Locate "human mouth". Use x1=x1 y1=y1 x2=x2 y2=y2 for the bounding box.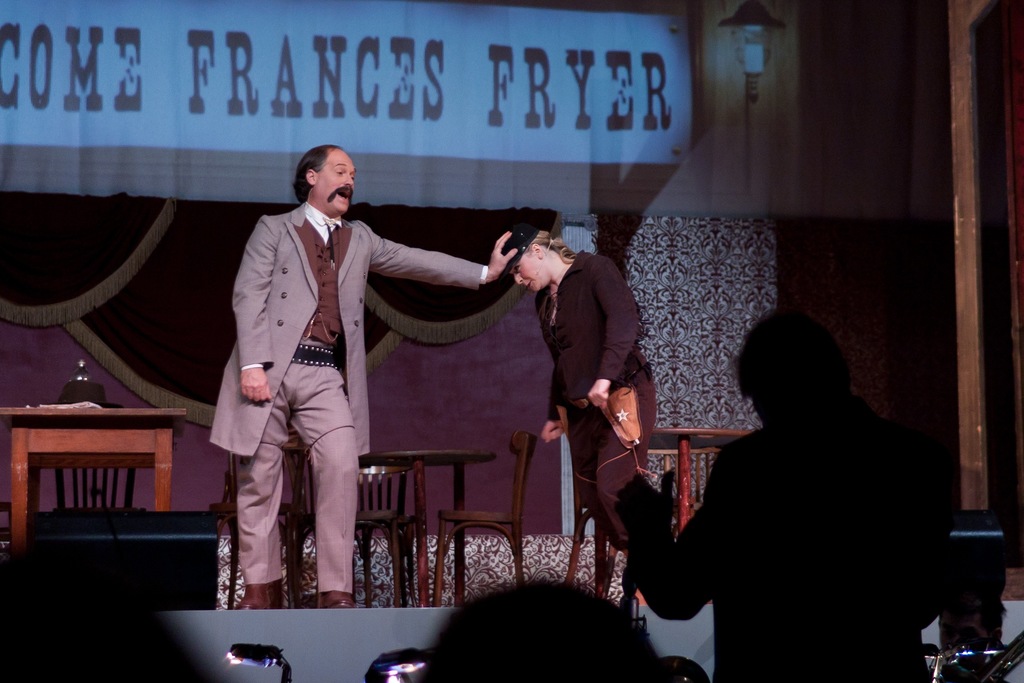
x1=333 y1=188 x2=350 y2=202.
